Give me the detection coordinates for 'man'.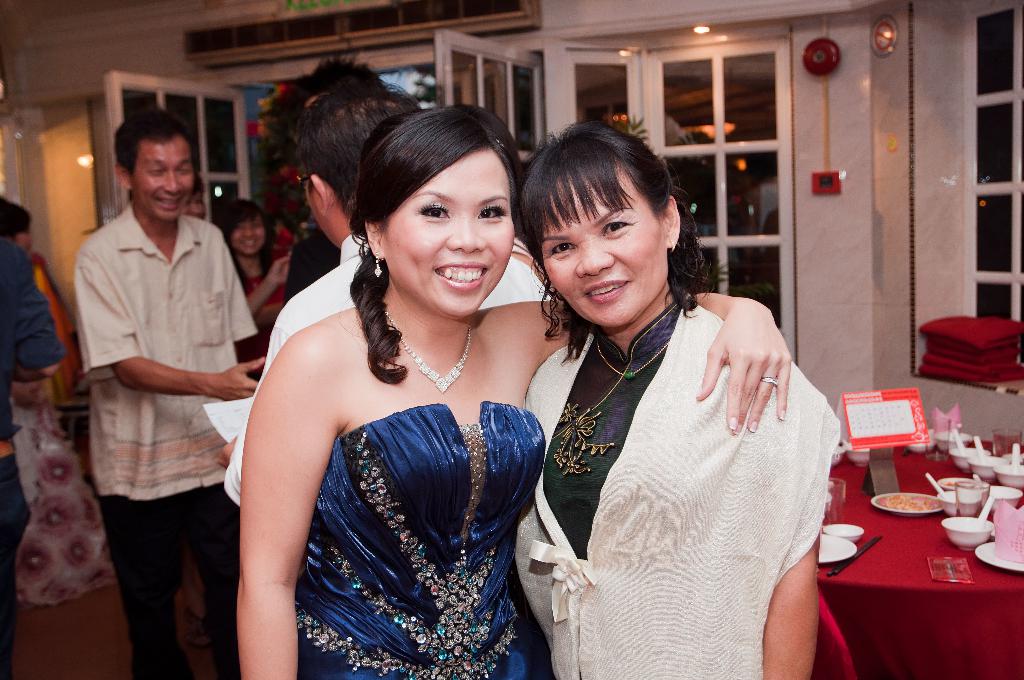
bbox=[218, 91, 557, 508].
